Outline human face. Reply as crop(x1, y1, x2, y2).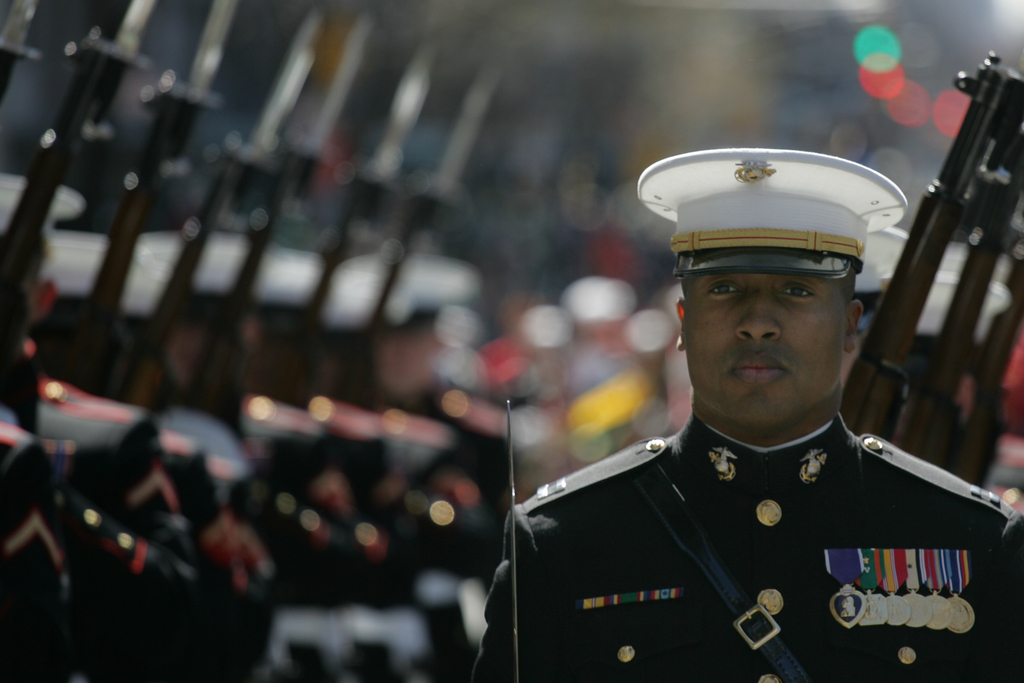
crop(685, 279, 847, 429).
